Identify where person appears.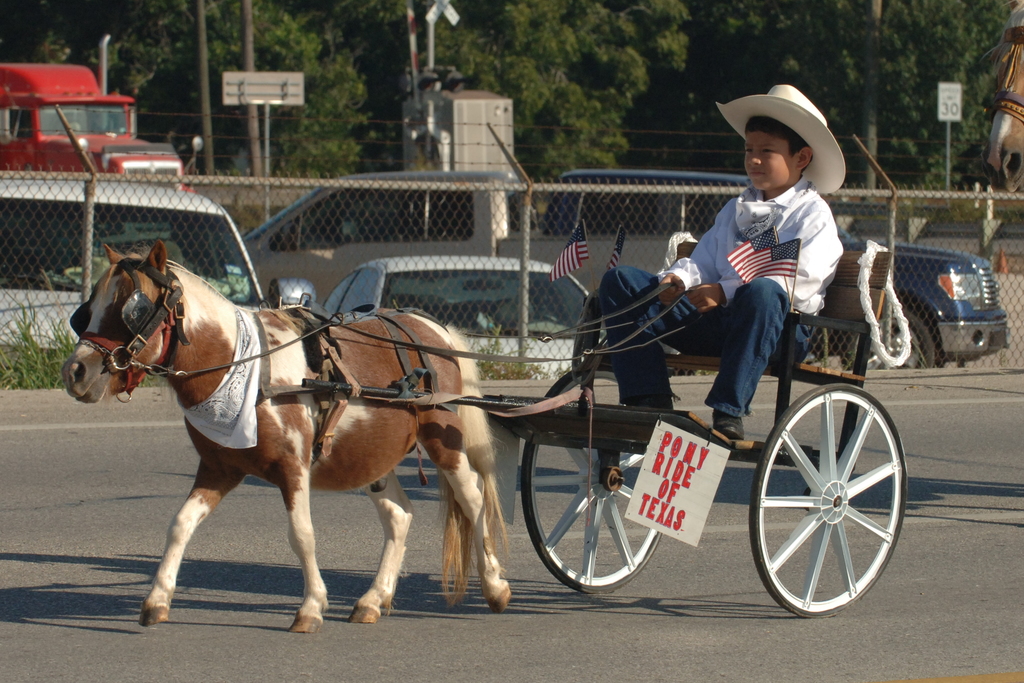
Appears at 596:81:847:438.
